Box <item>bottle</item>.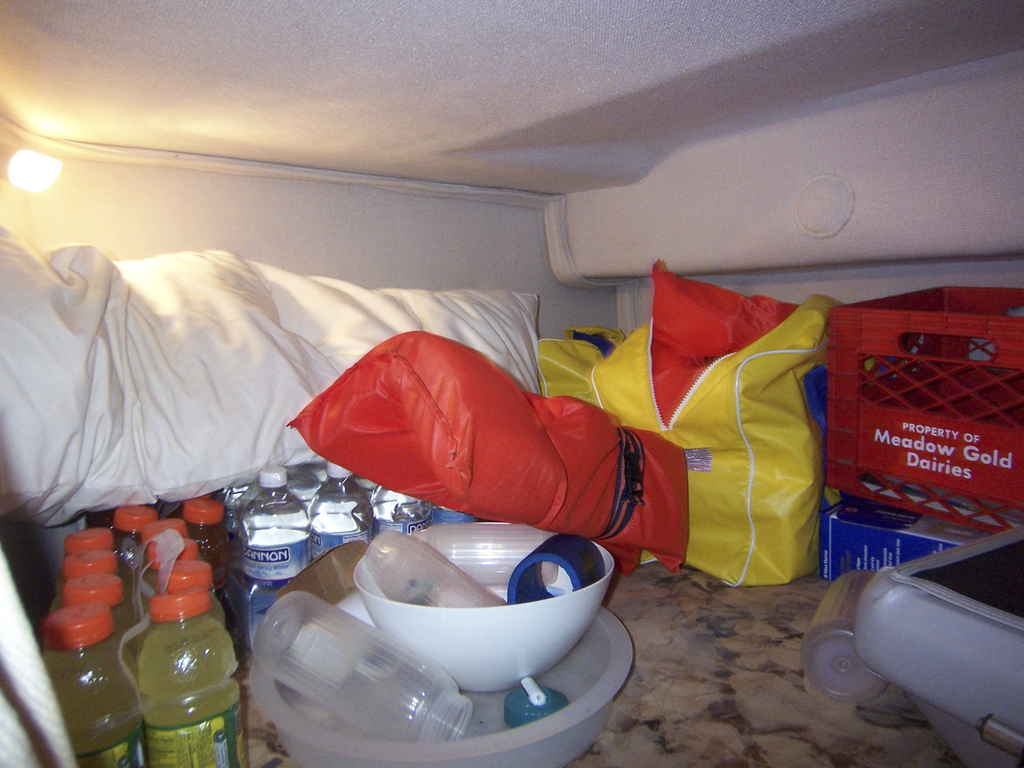
detection(181, 483, 240, 579).
